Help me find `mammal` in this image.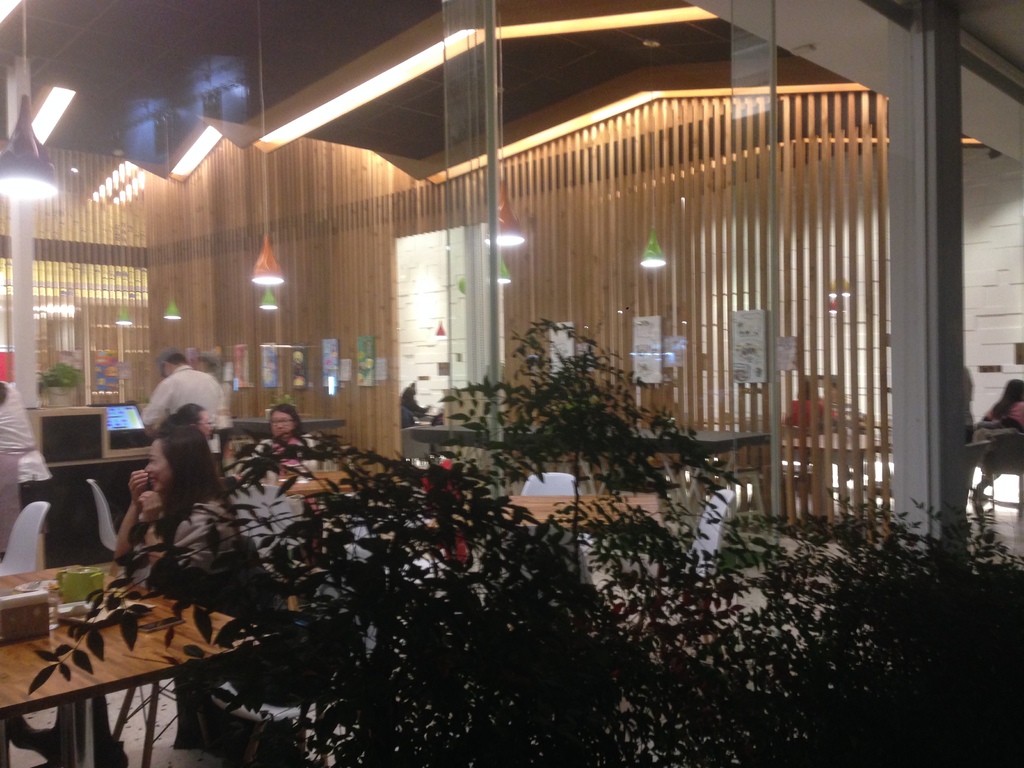
Found it: left=193, top=356, right=223, bottom=383.
